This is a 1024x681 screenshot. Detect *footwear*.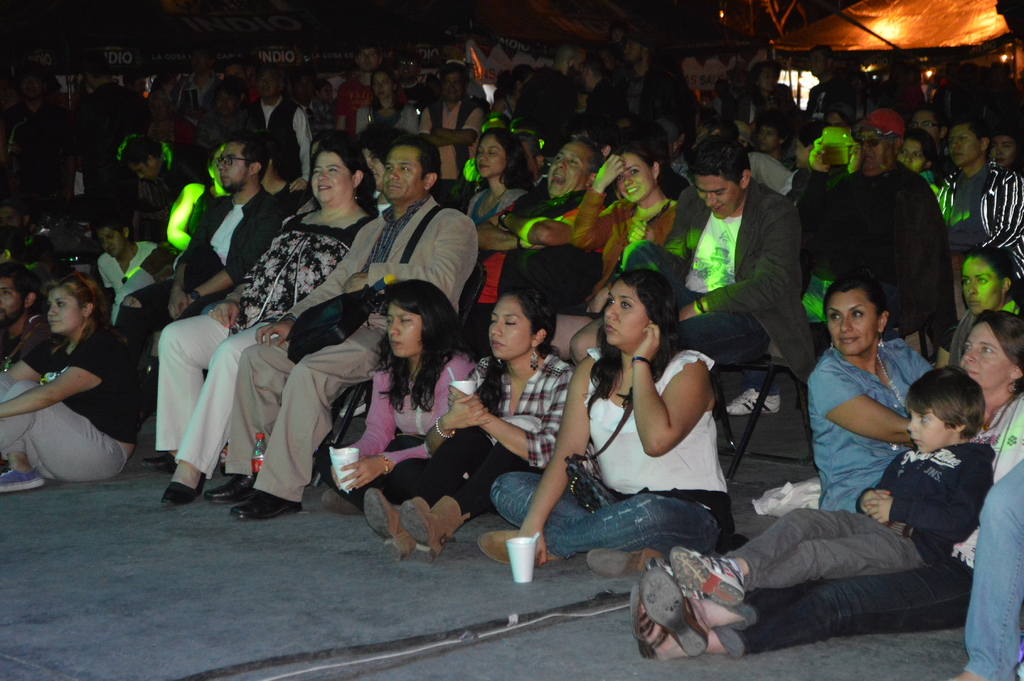
{"left": 230, "top": 491, "right": 305, "bottom": 517}.
